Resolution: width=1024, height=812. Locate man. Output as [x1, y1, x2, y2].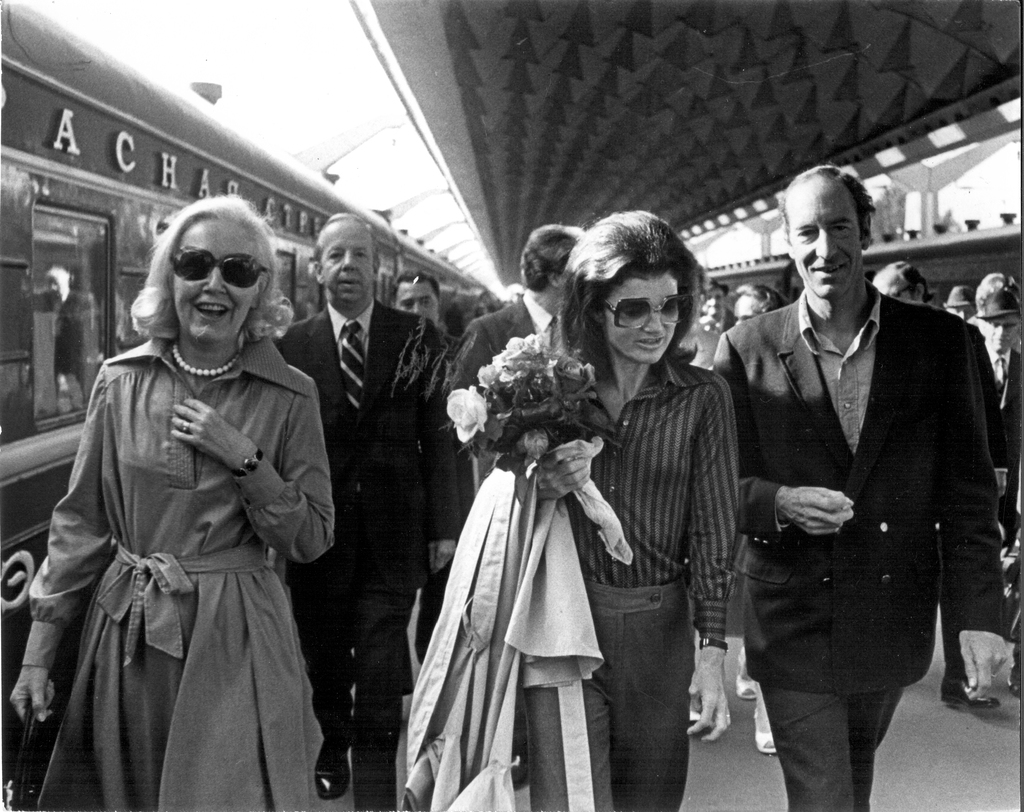
[975, 273, 1023, 700].
